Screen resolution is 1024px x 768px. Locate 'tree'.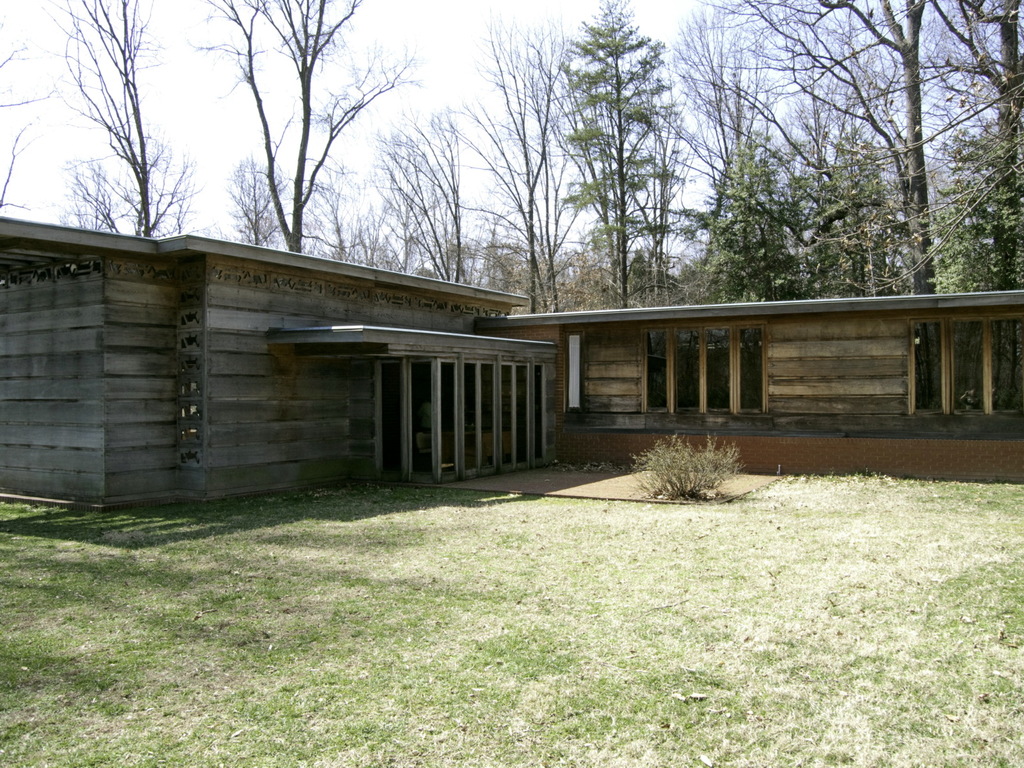
region(793, 136, 899, 288).
